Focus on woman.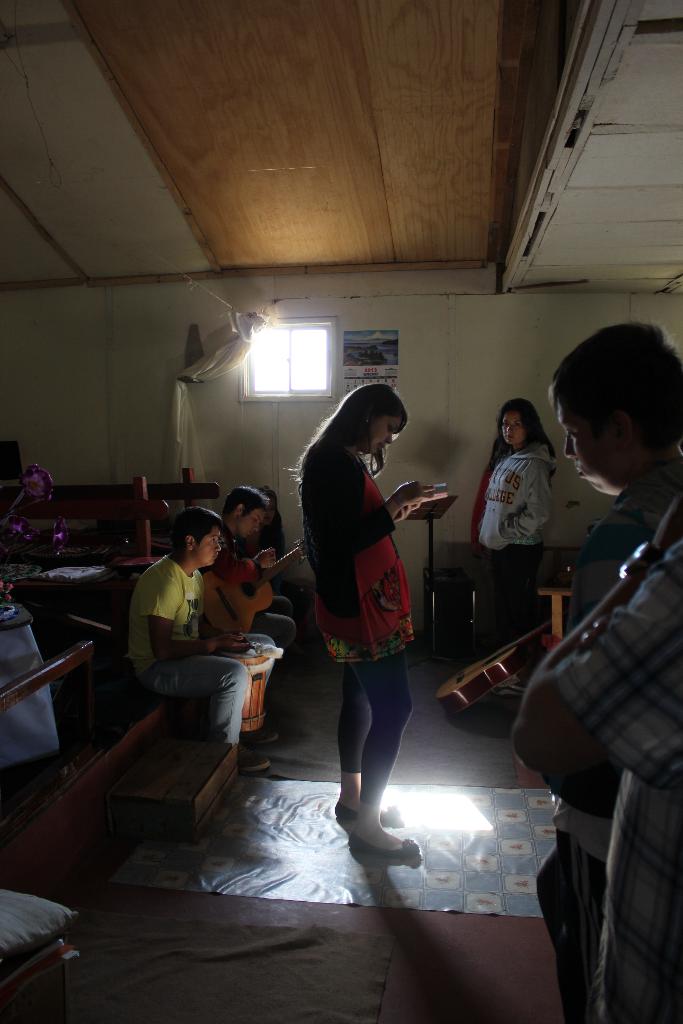
Focused at pyautogui.locateOnScreen(473, 396, 559, 589).
